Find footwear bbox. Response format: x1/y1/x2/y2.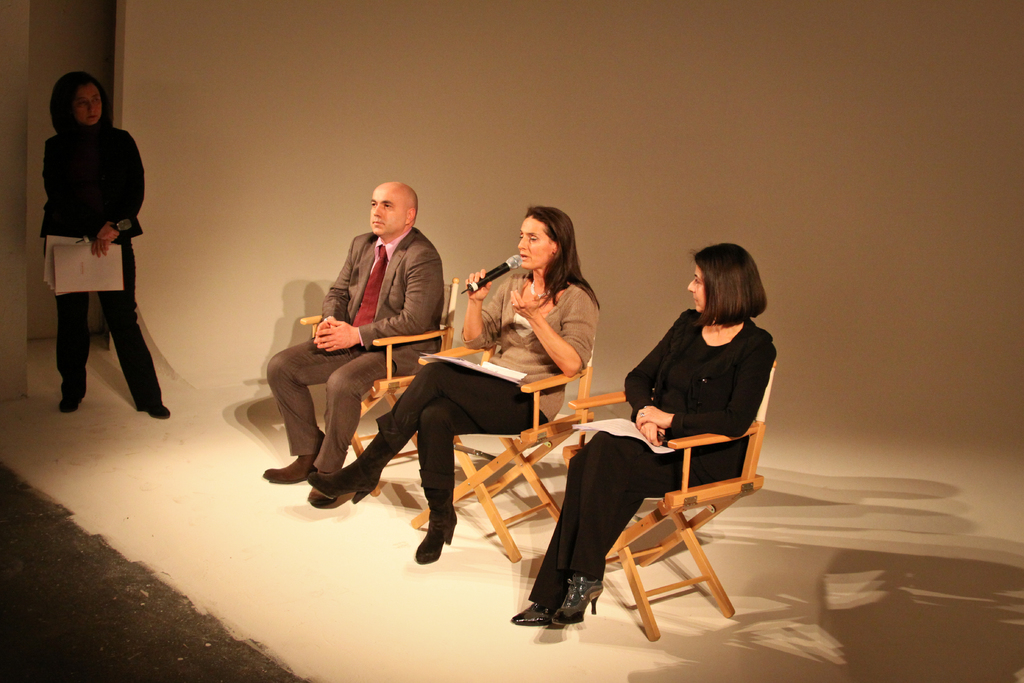
414/489/458/565.
